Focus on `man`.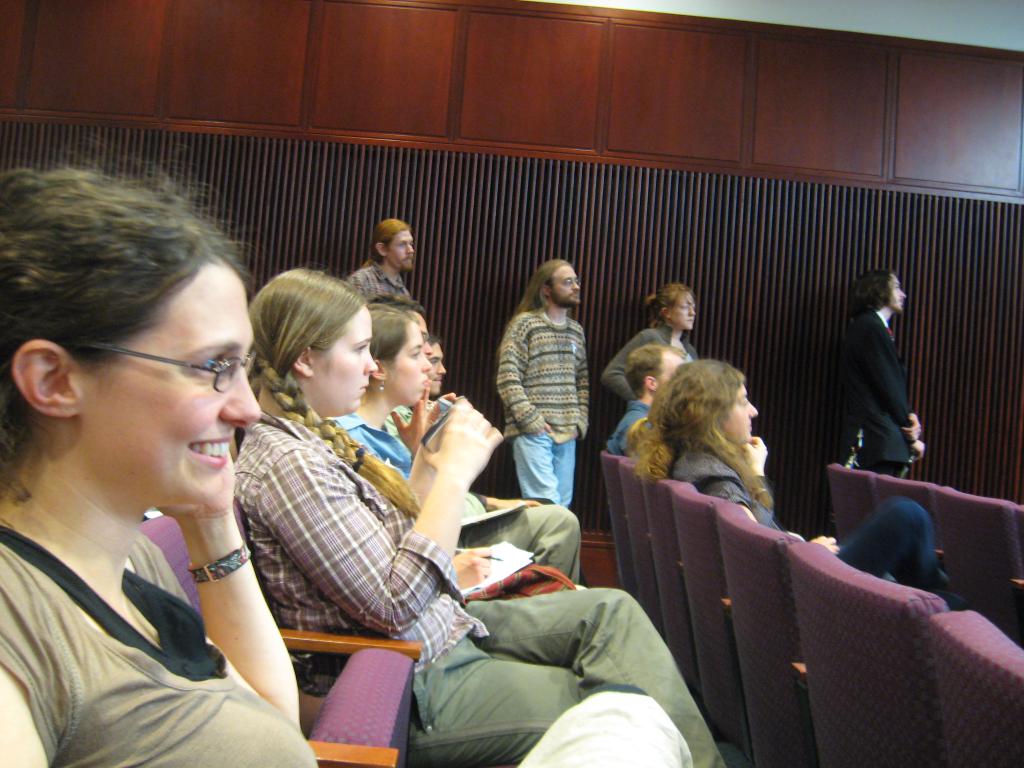
Focused at 621:355:950:591.
